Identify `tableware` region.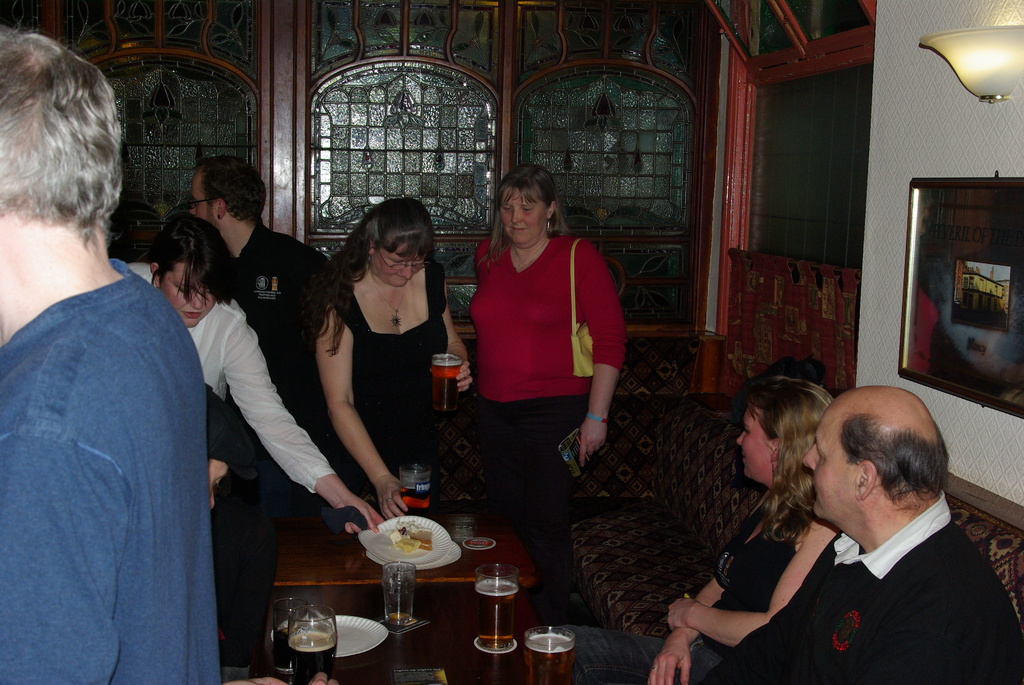
Region: [left=383, top=561, right=415, bottom=624].
